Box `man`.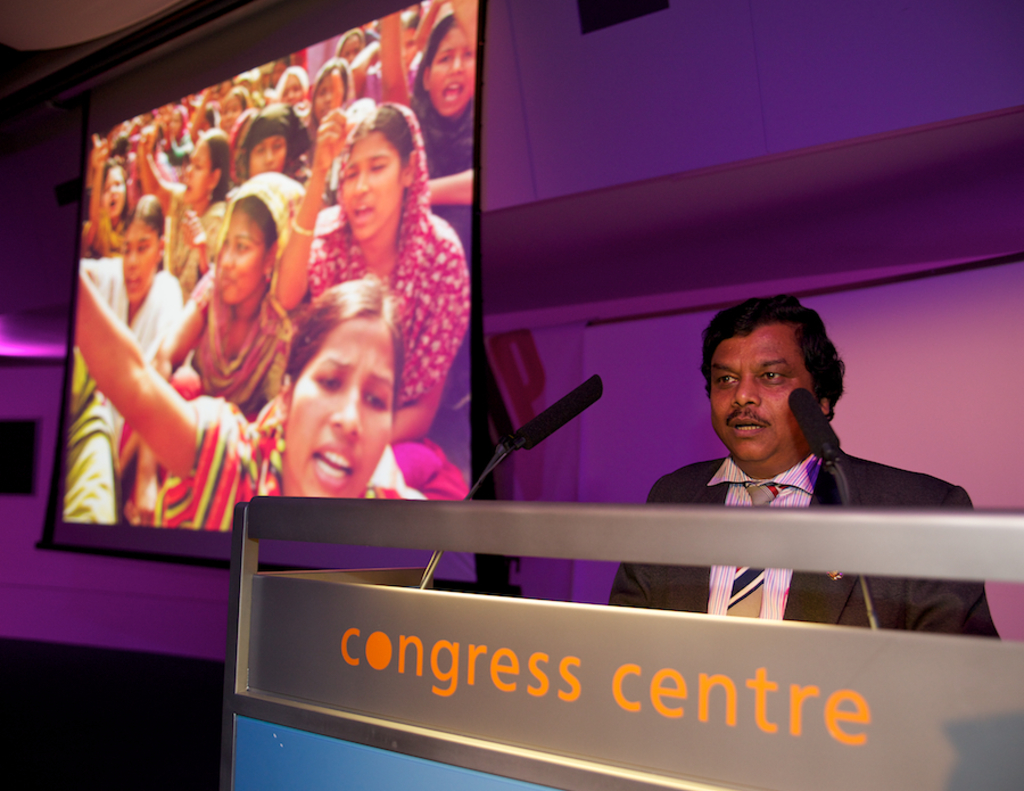
<box>600,297,1006,641</box>.
